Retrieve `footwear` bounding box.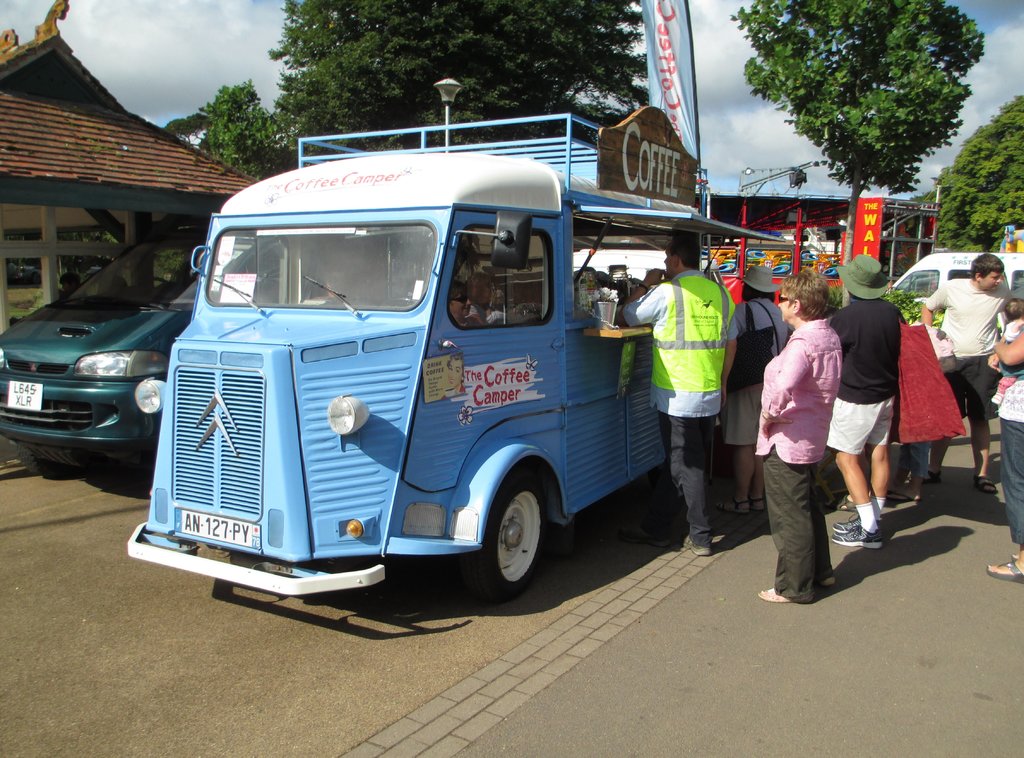
Bounding box: {"left": 834, "top": 495, "right": 856, "bottom": 516}.
